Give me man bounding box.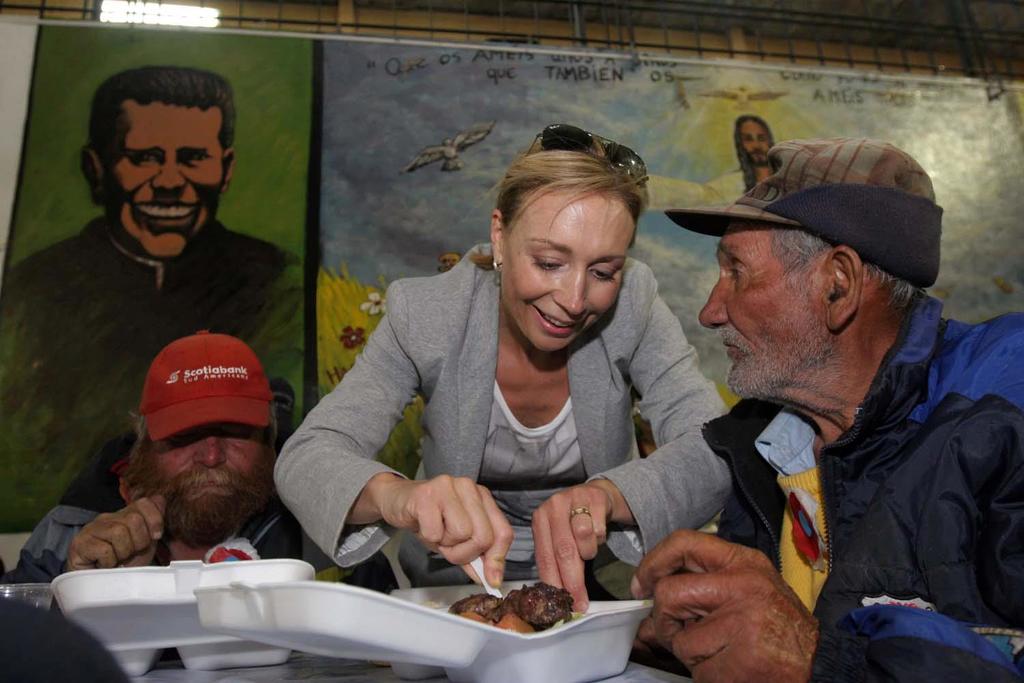
(525,133,1023,682).
